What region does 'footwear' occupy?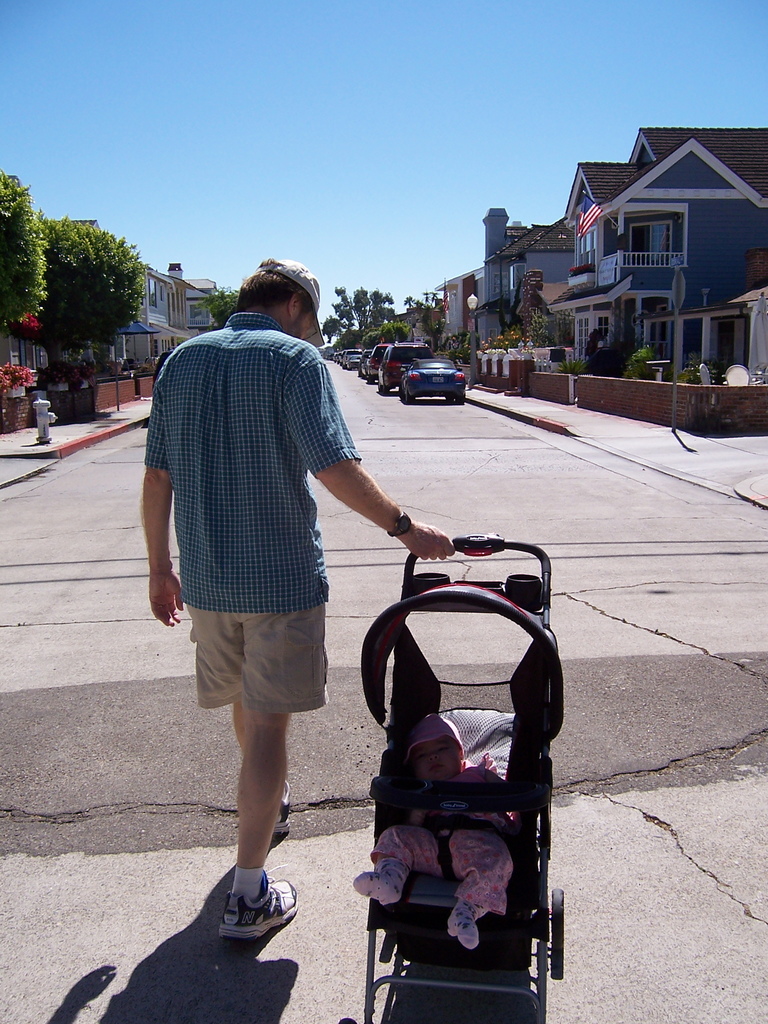
<box>268,779,292,842</box>.
